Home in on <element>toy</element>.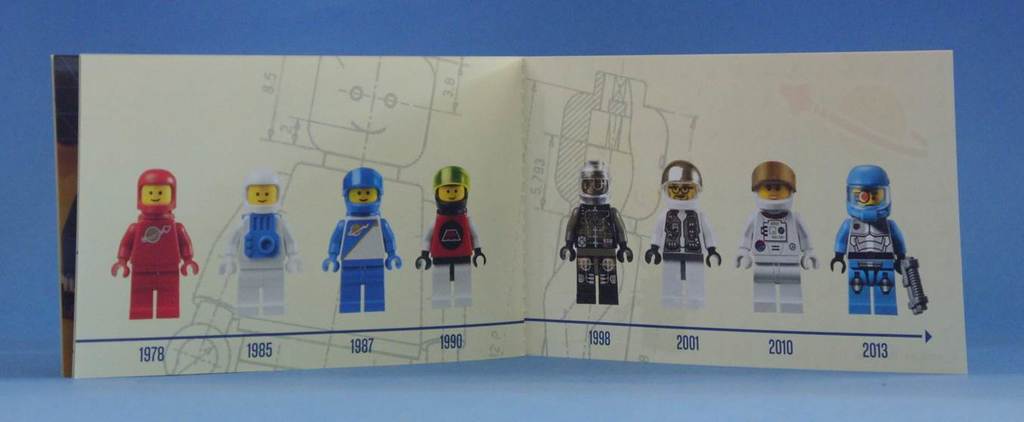
Homed in at [x1=113, y1=168, x2=202, y2=324].
